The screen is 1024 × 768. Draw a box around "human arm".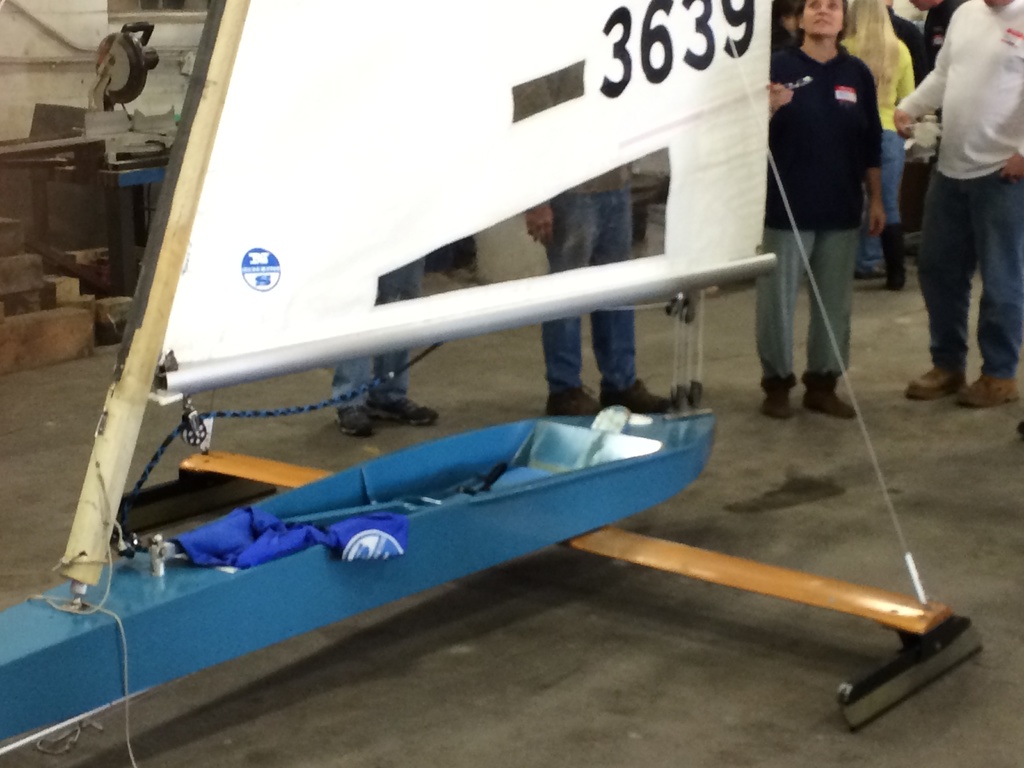
[x1=899, y1=20, x2=920, y2=50].
